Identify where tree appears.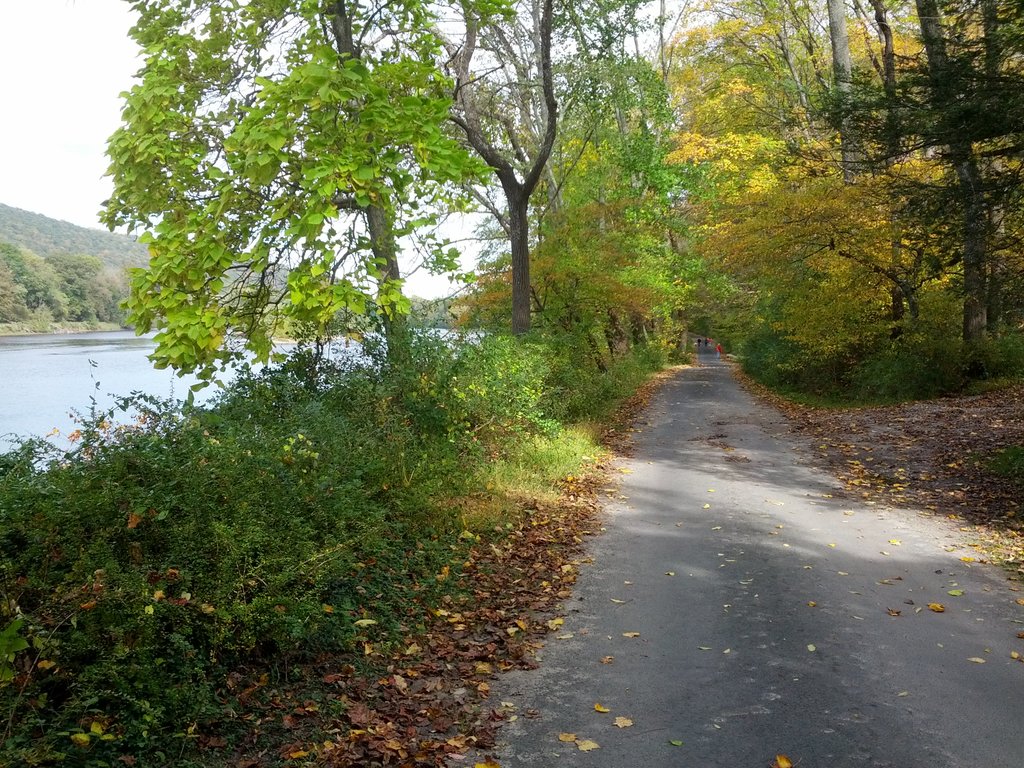
Appears at bbox(668, 150, 926, 392).
